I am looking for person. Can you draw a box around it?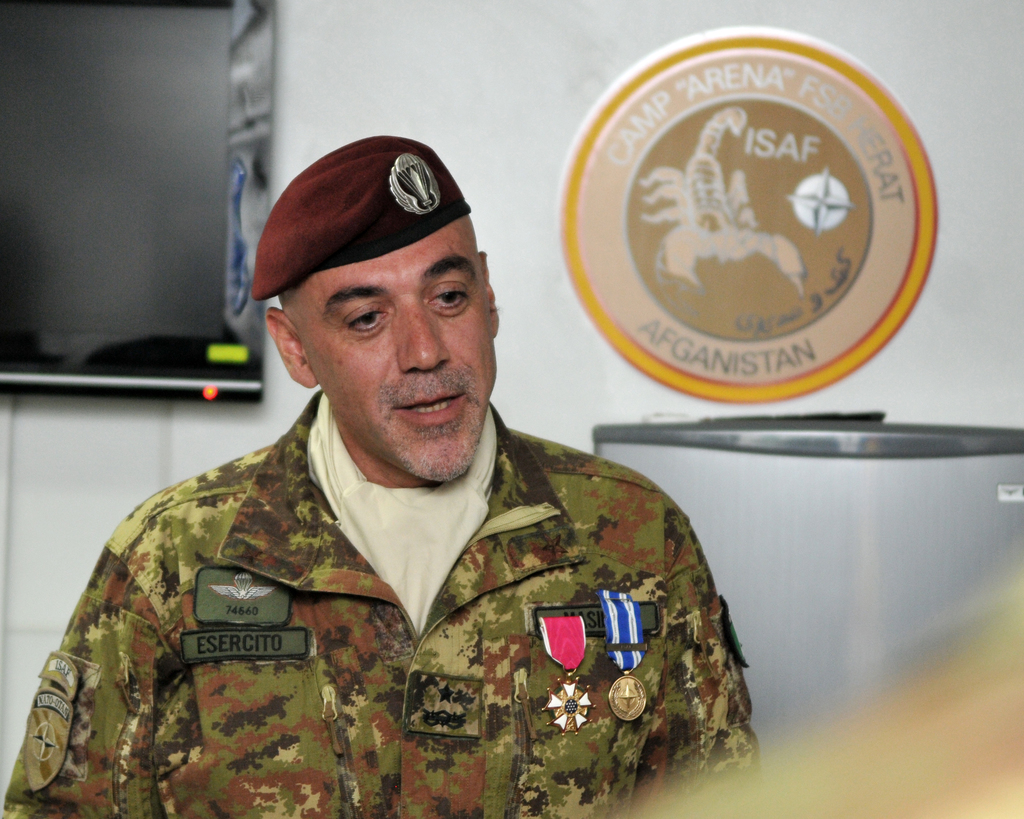
Sure, the bounding box is {"x1": 0, "y1": 136, "x2": 758, "y2": 818}.
